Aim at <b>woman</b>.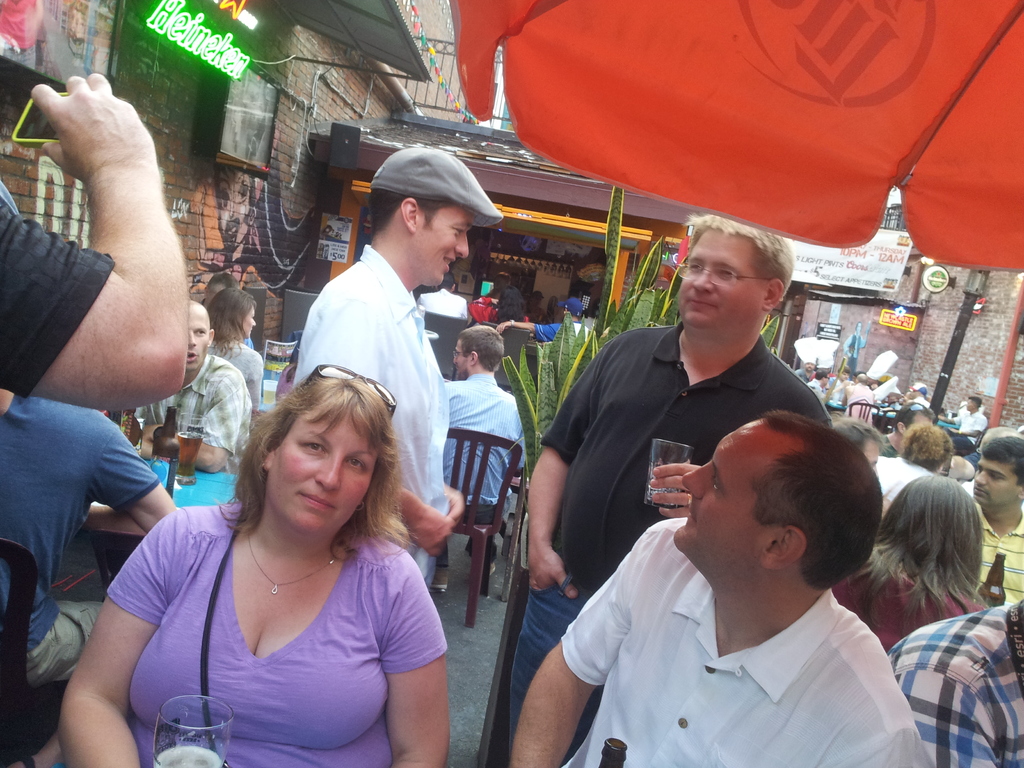
Aimed at {"x1": 467, "y1": 284, "x2": 529, "y2": 325}.
